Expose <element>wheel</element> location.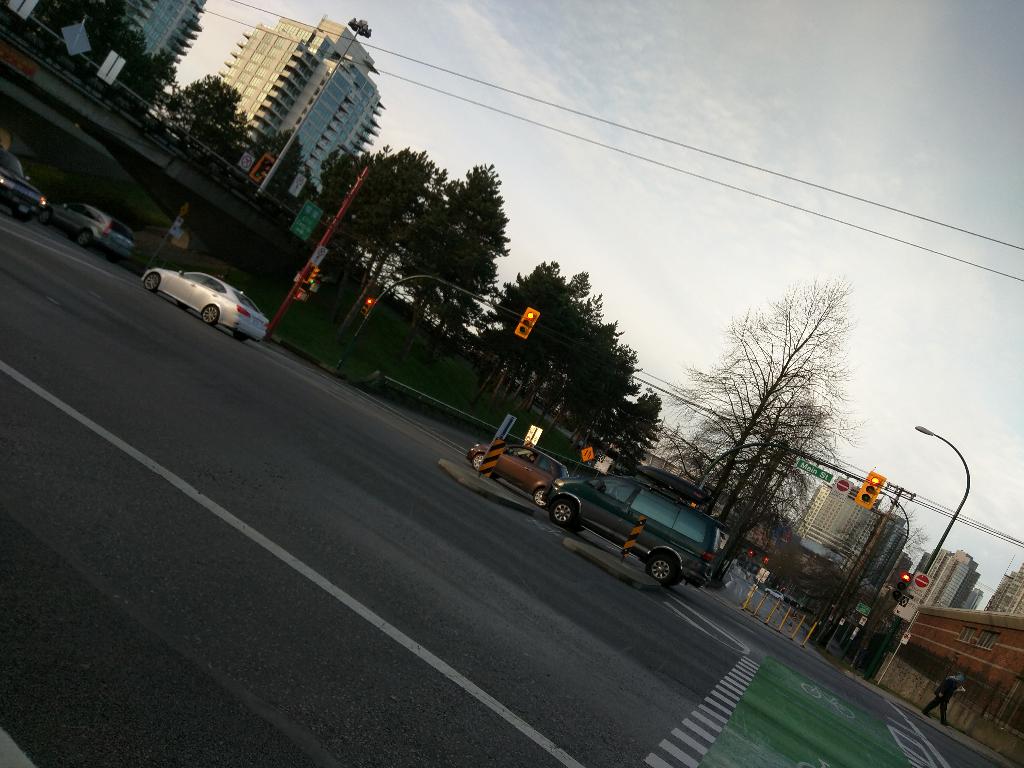
Exposed at l=474, t=456, r=484, b=470.
